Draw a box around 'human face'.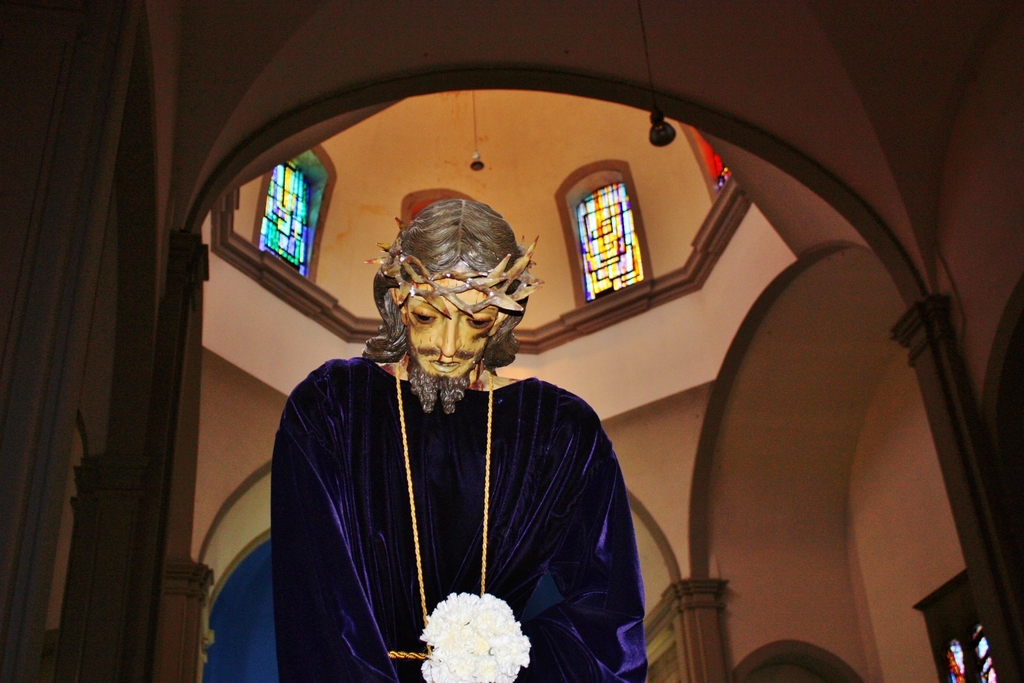
[409, 267, 498, 378].
